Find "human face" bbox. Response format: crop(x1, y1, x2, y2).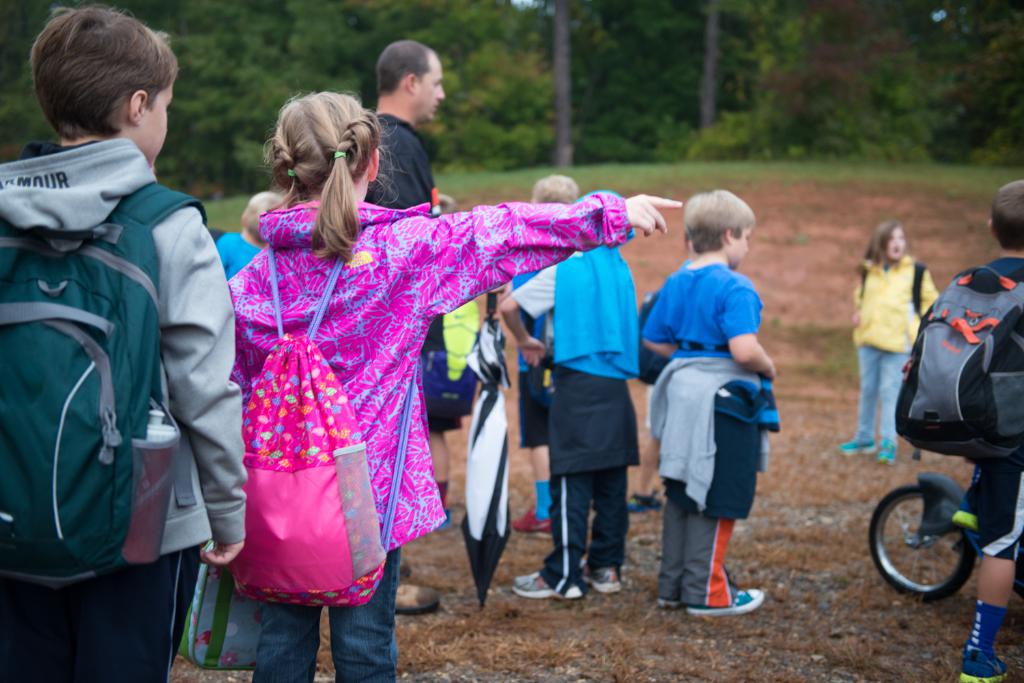
crop(414, 52, 445, 123).
